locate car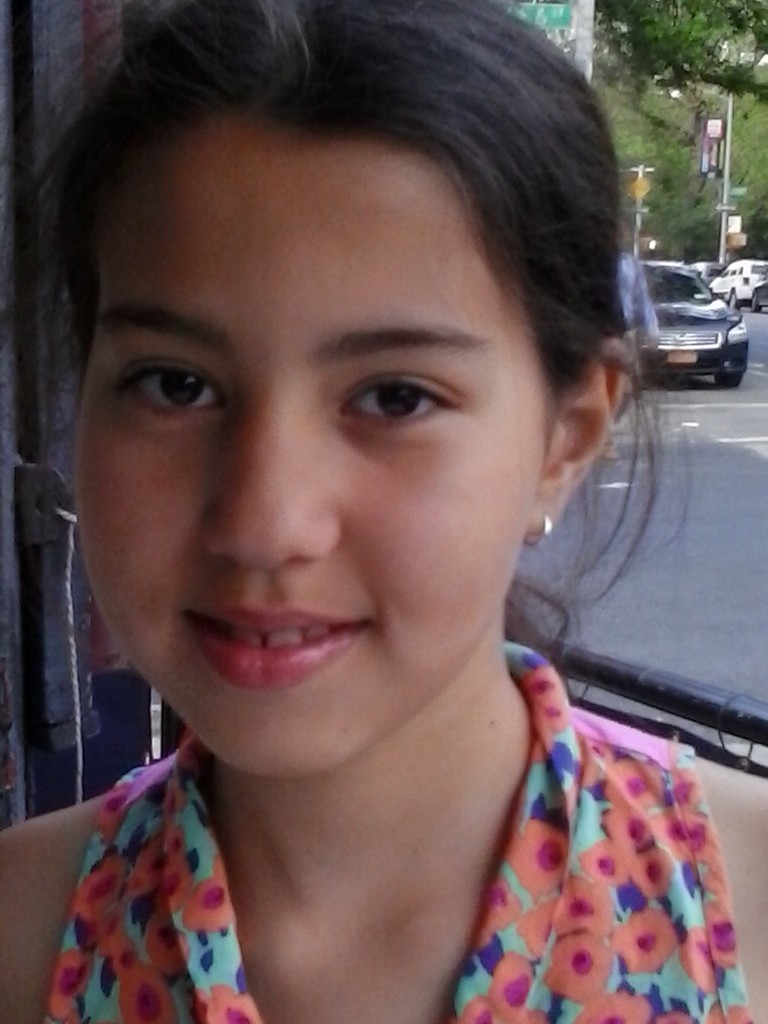
708/259/767/309
